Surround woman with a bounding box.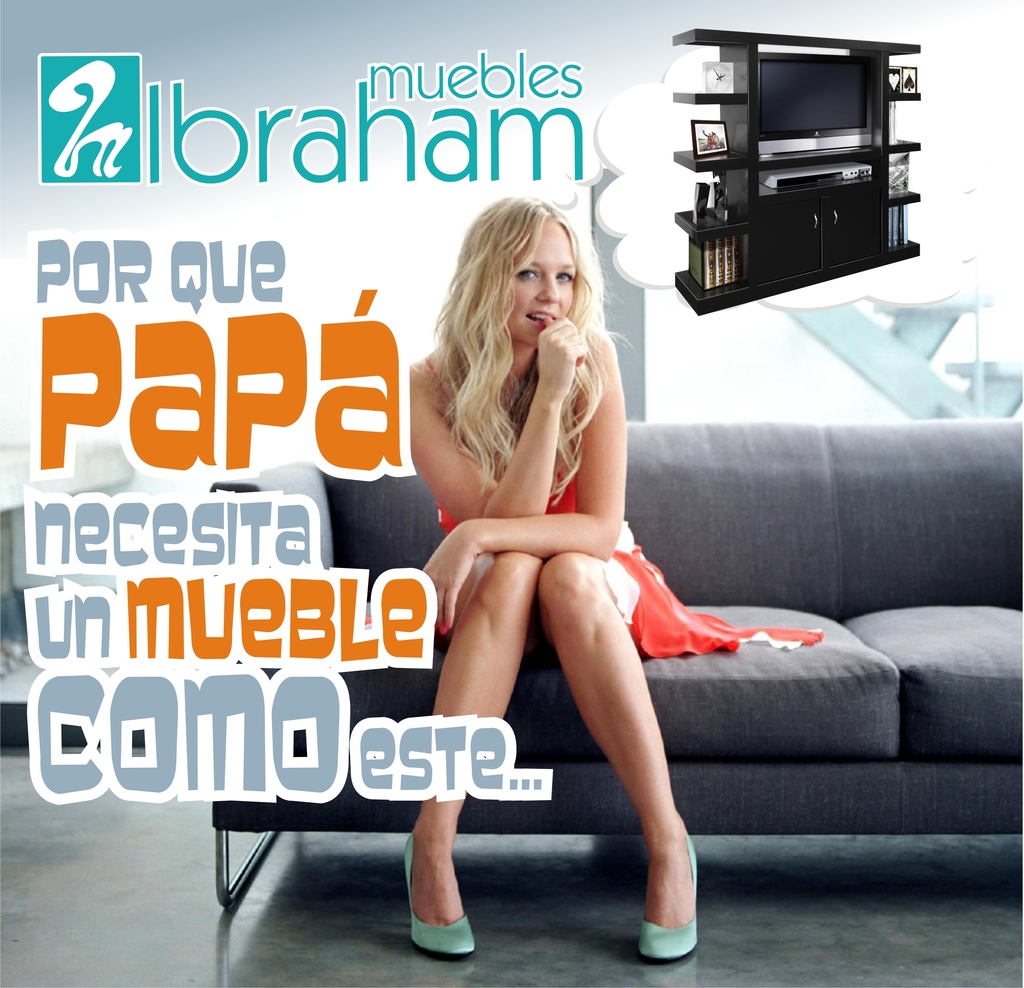
l=394, t=179, r=742, b=943.
